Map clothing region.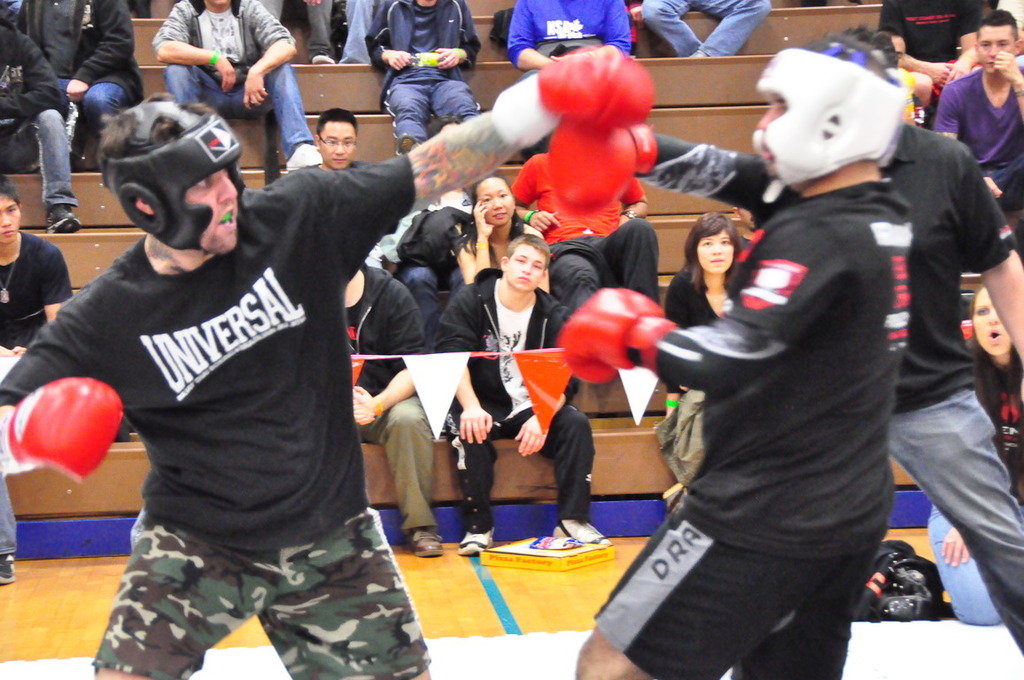
Mapped to select_region(646, 262, 747, 475).
